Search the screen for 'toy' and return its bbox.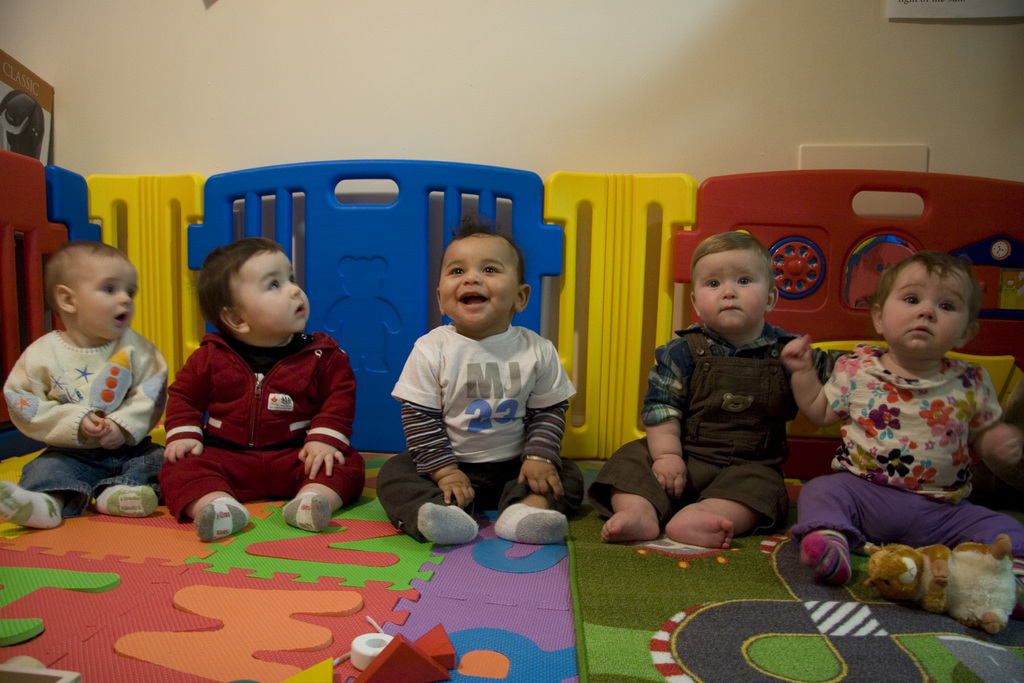
Found: bbox=(143, 236, 375, 539).
